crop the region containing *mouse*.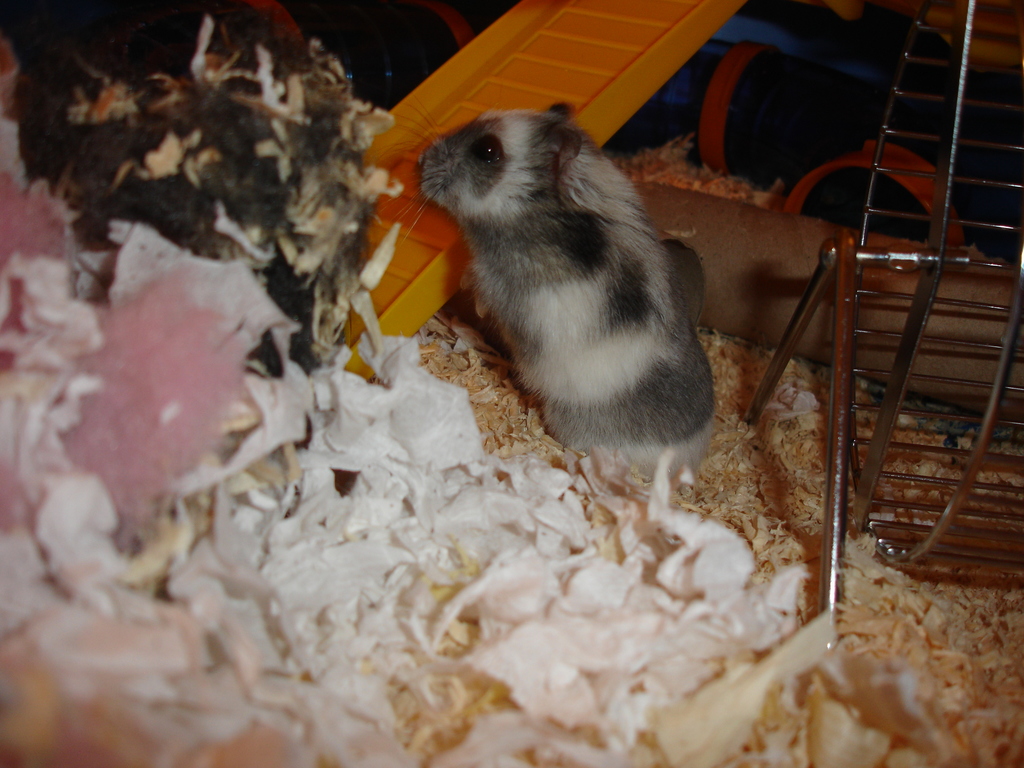
Crop region: {"x1": 397, "y1": 109, "x2": 704, "y2": 475}.
